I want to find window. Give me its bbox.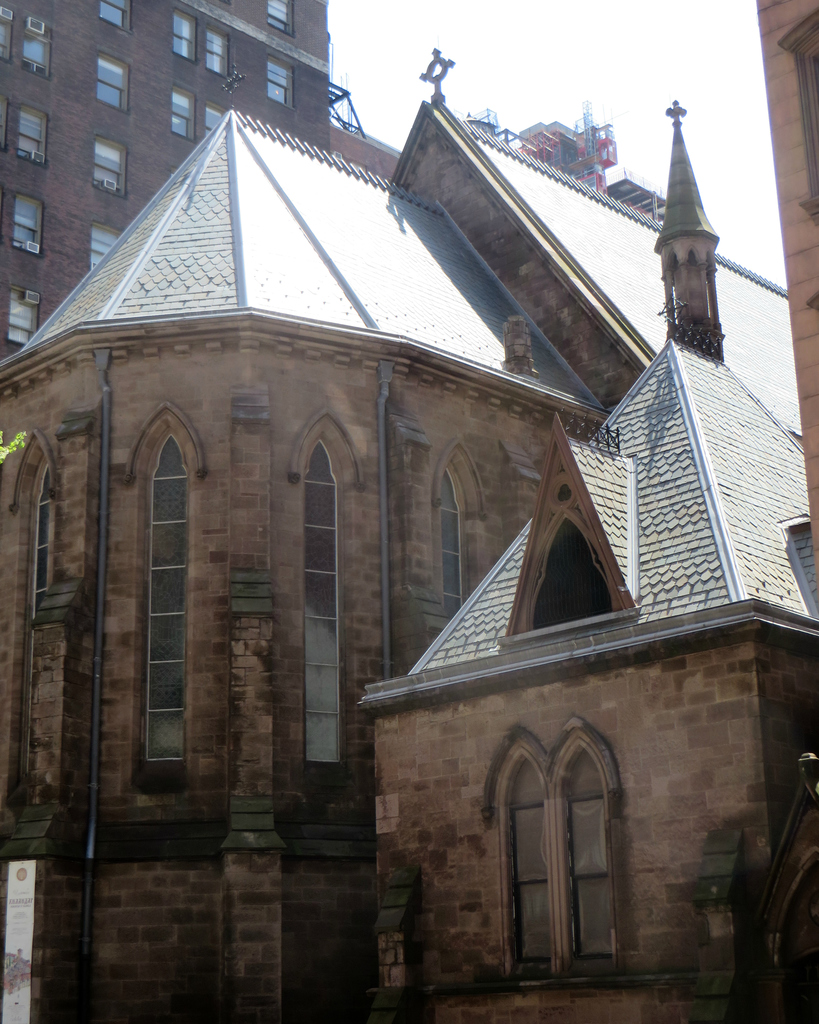
(left=174, top=9, right=197, bottom=60).
